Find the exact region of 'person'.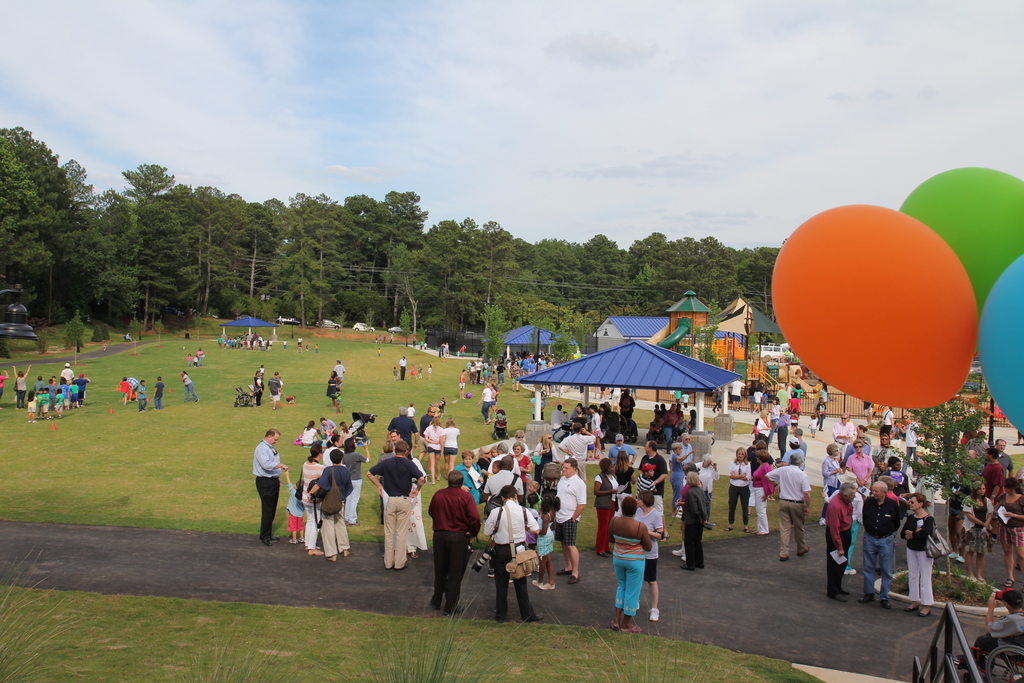
Exact region: (x1=512, y1=438, x2=533, y2=480).
